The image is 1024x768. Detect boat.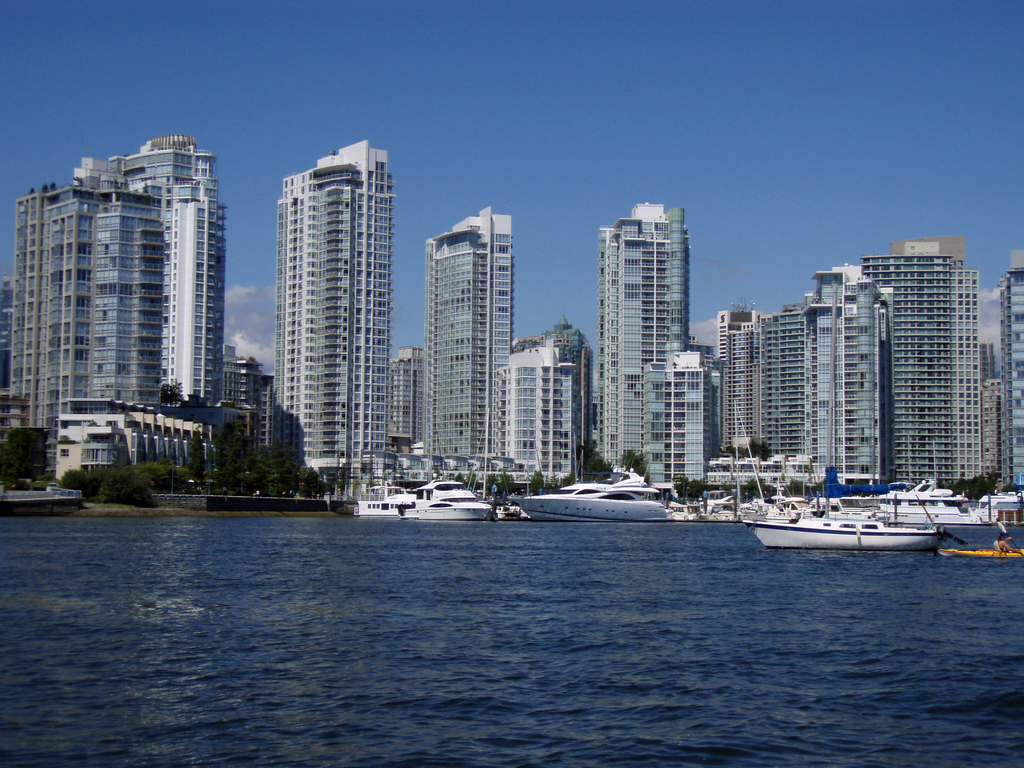
Detection: rect(510, 481, 669, 525).
